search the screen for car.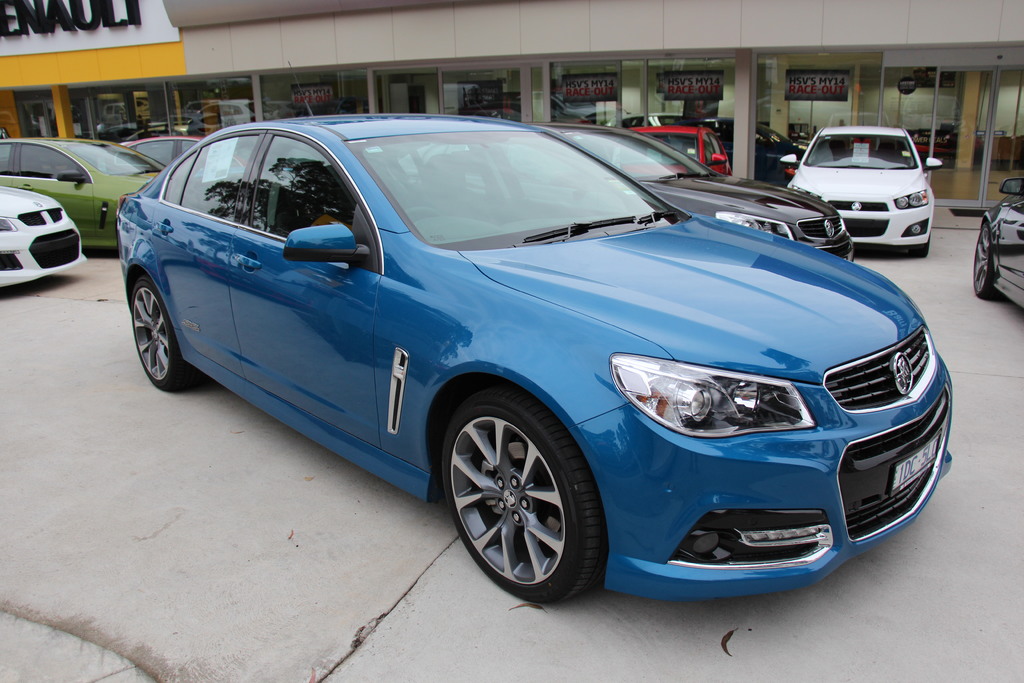
Found at left=397, top=122, right=854, bottom=262.
